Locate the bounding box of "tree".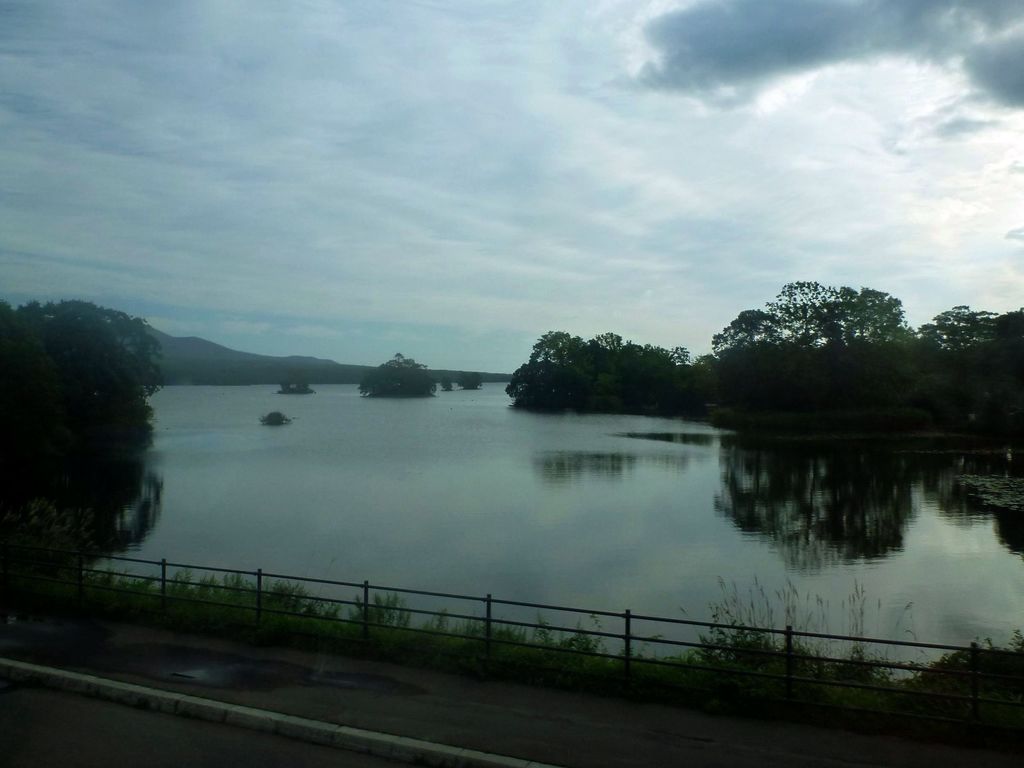
Bounding box: [440, 372, 483, 397].
